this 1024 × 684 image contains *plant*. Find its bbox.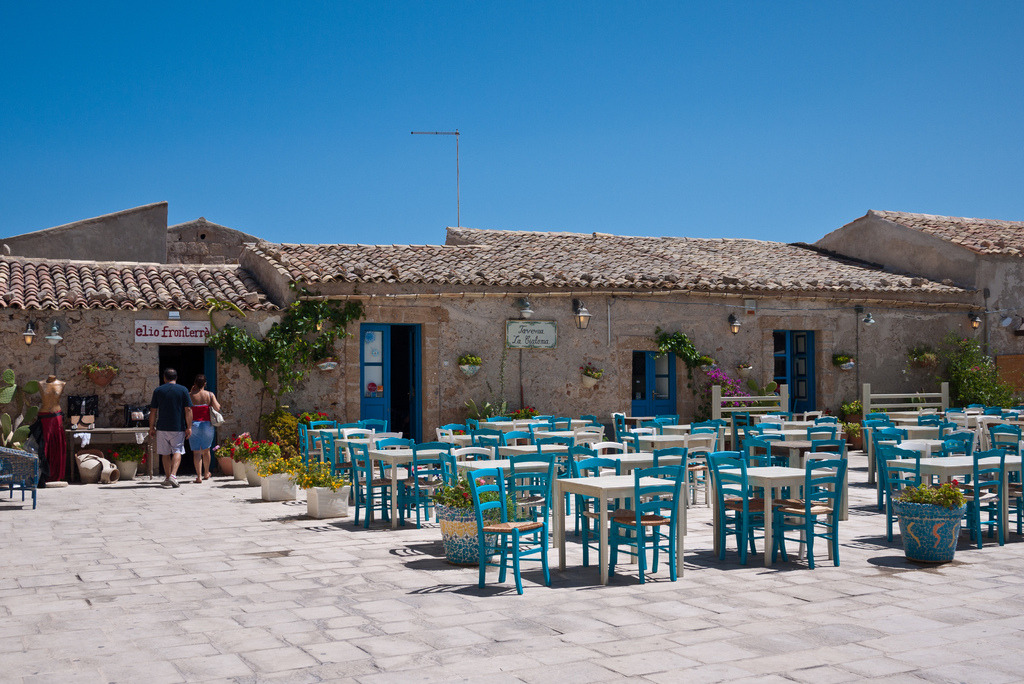
box=[939, 338, 1020, 413].
